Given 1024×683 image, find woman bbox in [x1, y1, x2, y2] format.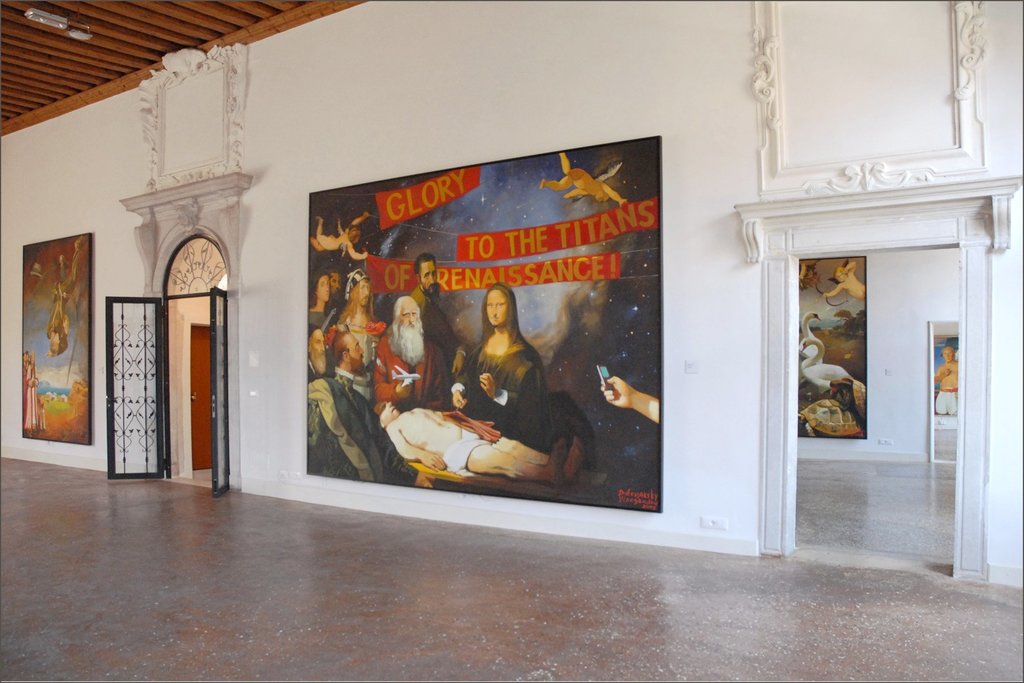
[449, 283, 547, 447].
